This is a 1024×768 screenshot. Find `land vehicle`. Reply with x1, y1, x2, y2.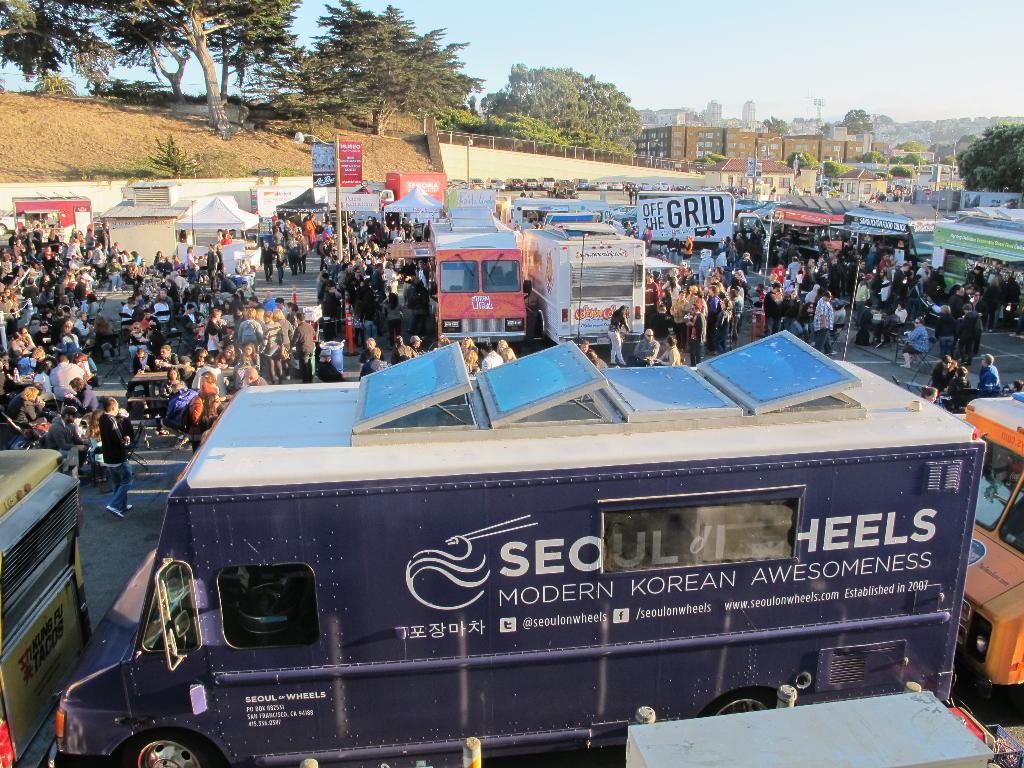
955, 393, 1023, 701.
